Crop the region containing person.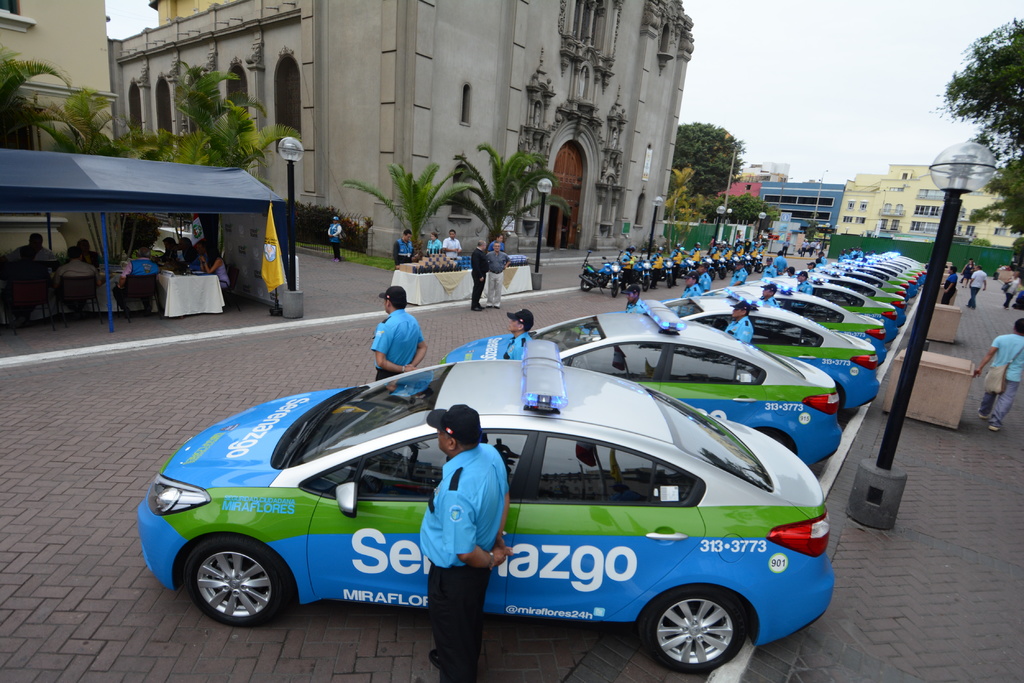
Crop region: x1=470, y1=239, x2=489, y2=314.
